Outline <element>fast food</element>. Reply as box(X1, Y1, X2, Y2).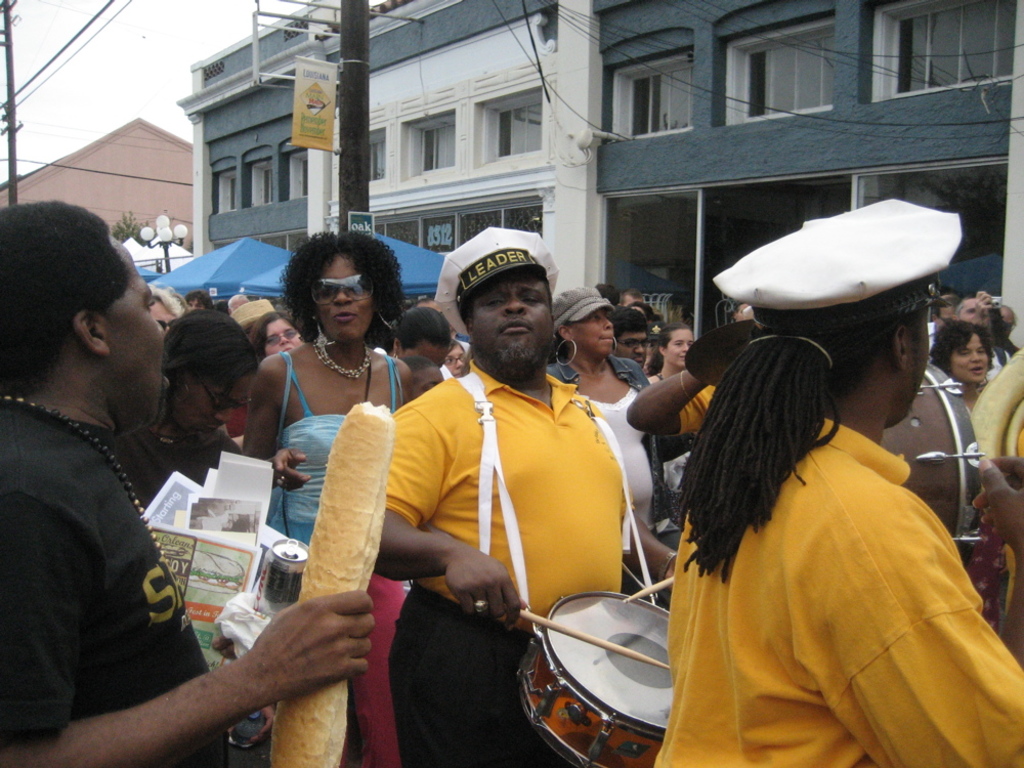
box(272, 399, 394, 767).
